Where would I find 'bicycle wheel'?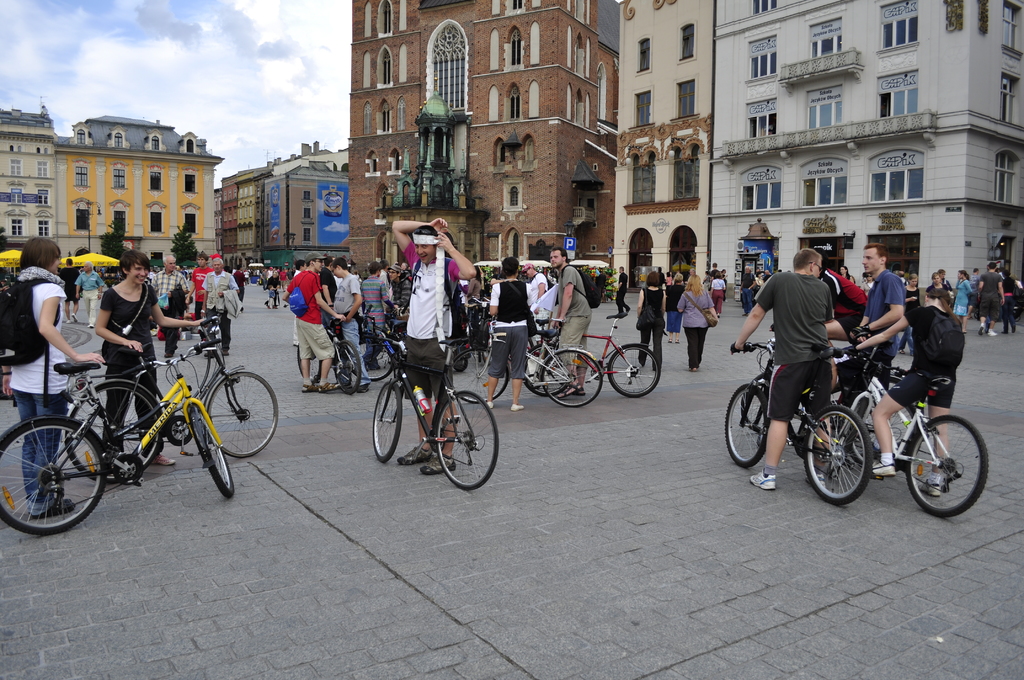
At <box>436,391,499,492</box>.
